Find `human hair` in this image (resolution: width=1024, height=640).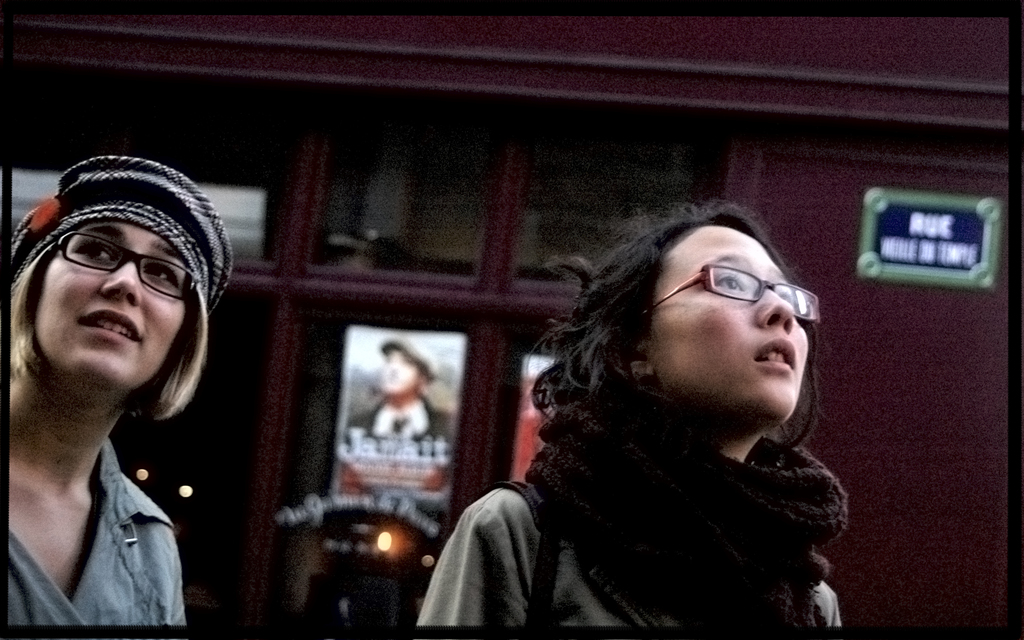
<box>522,194,820,479</box>.
